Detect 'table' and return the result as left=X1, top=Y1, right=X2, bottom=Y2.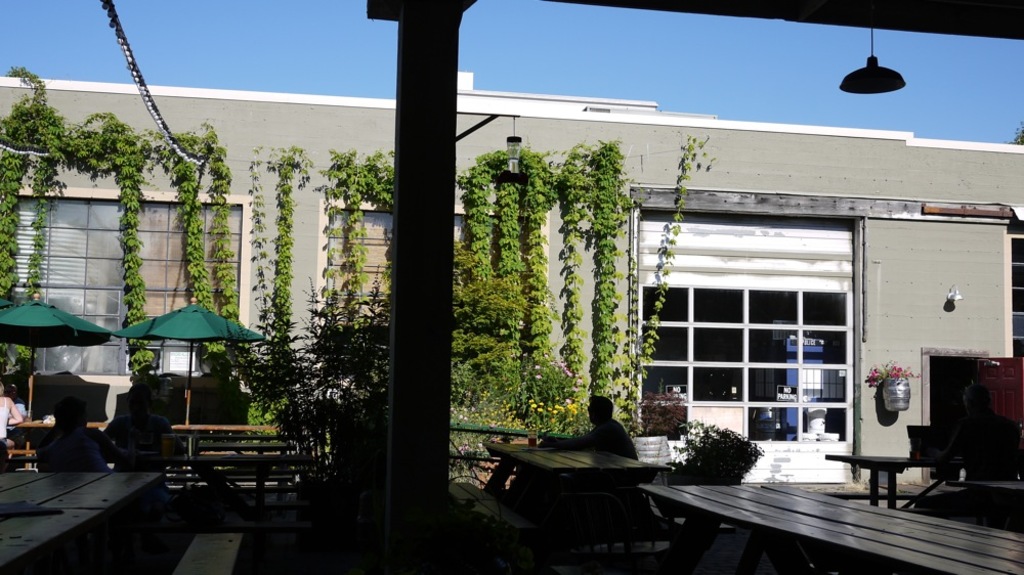
left=0, top=452, right=177, bottom=574.
